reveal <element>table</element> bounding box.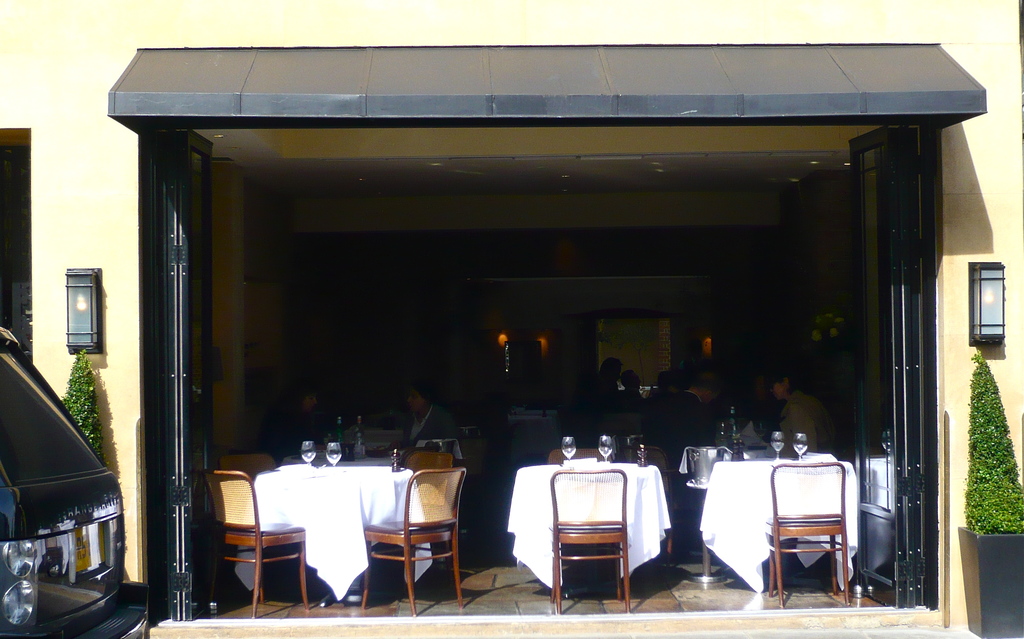
Revealed: locate(695, 458, 863, 591).
